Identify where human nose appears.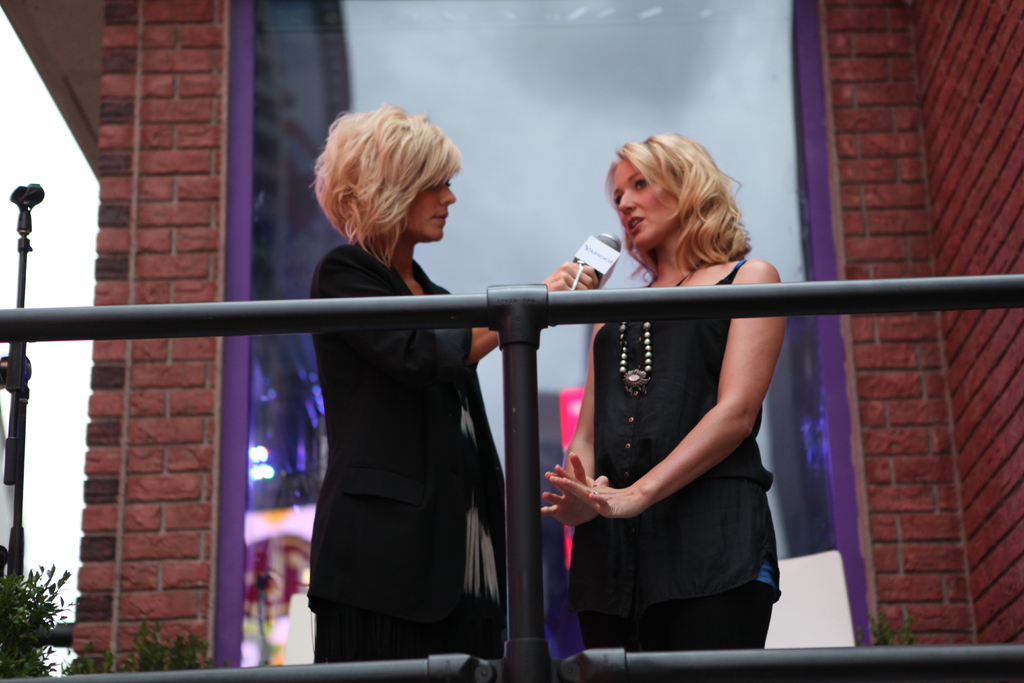
Appears at crop(440, 183, 454, 207).
